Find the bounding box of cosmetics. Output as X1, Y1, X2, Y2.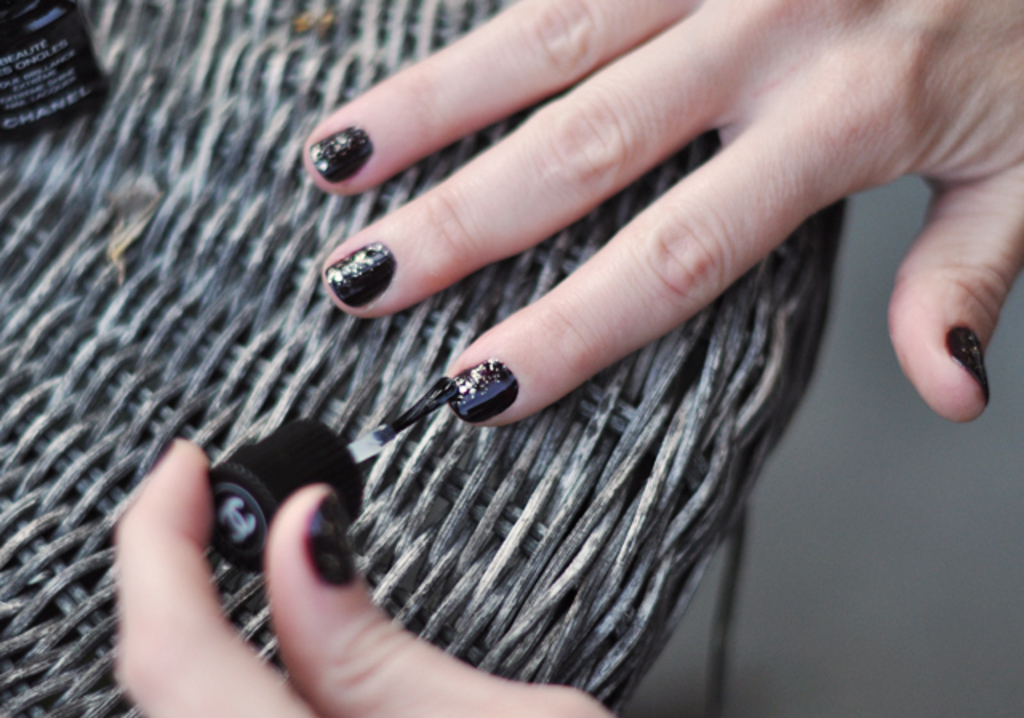
0, 0, 118, 149.
